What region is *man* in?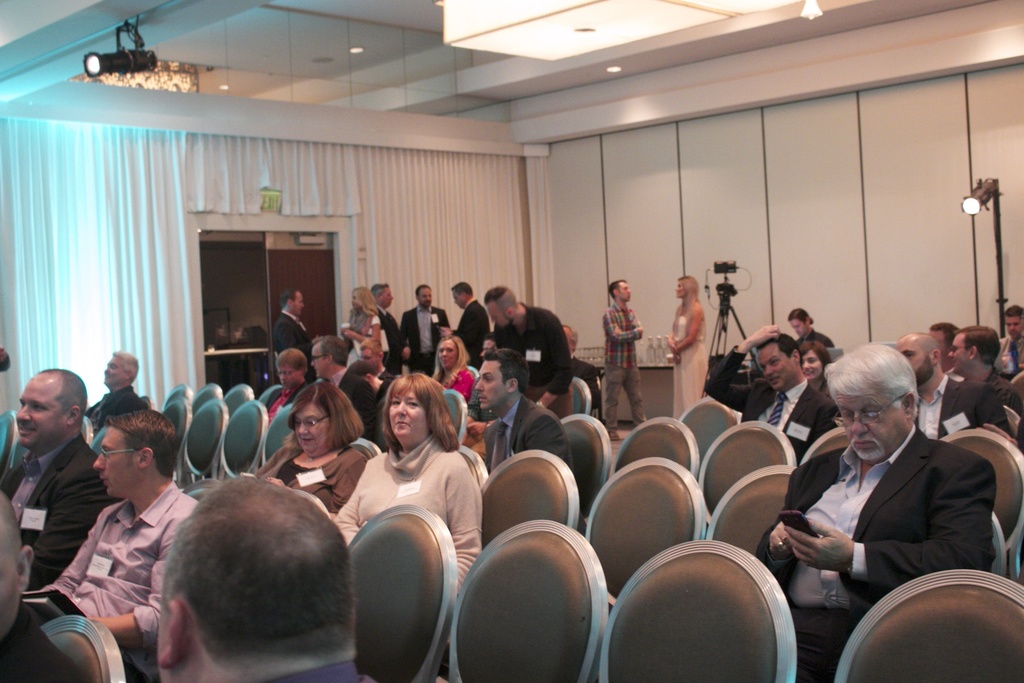
401/287/446/372.
